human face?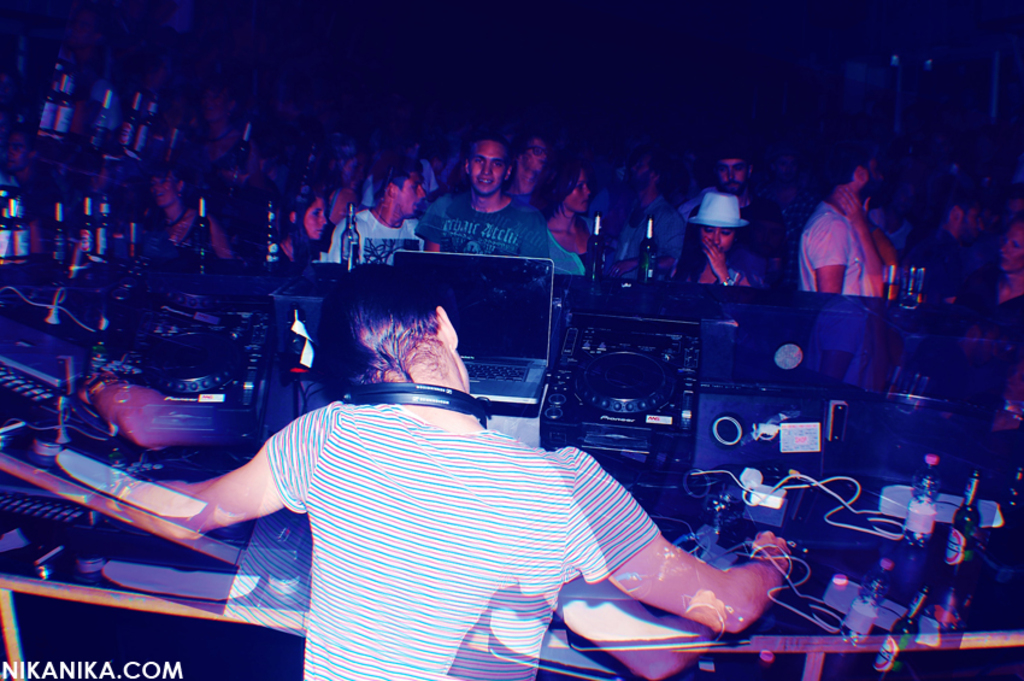
[147, 177, 175, 201]
